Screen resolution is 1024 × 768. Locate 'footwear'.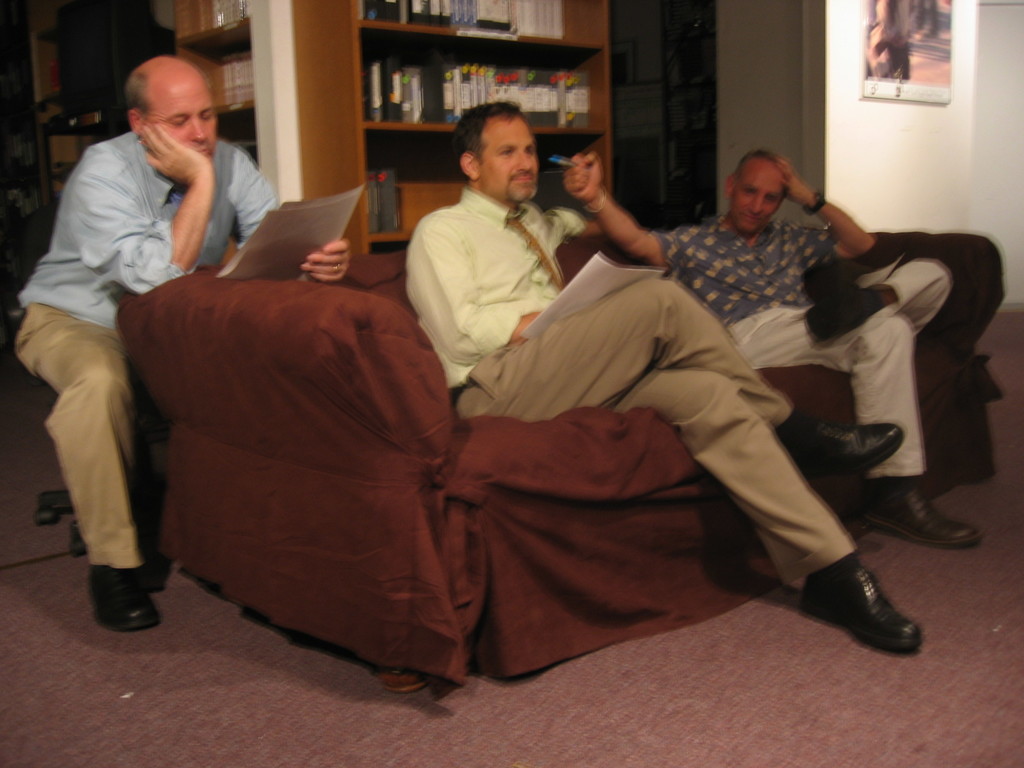
x1=791, y1=415, x2=902, y2=484.
